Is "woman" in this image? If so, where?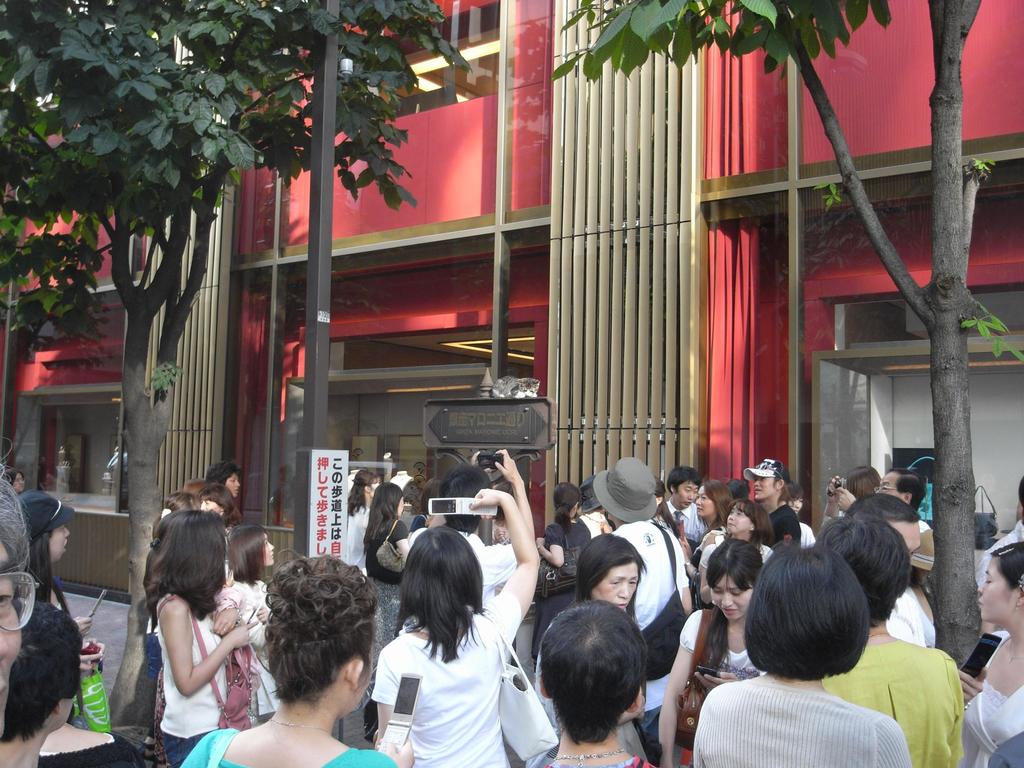
Yes, at <box>345,471,381,566</box>.
